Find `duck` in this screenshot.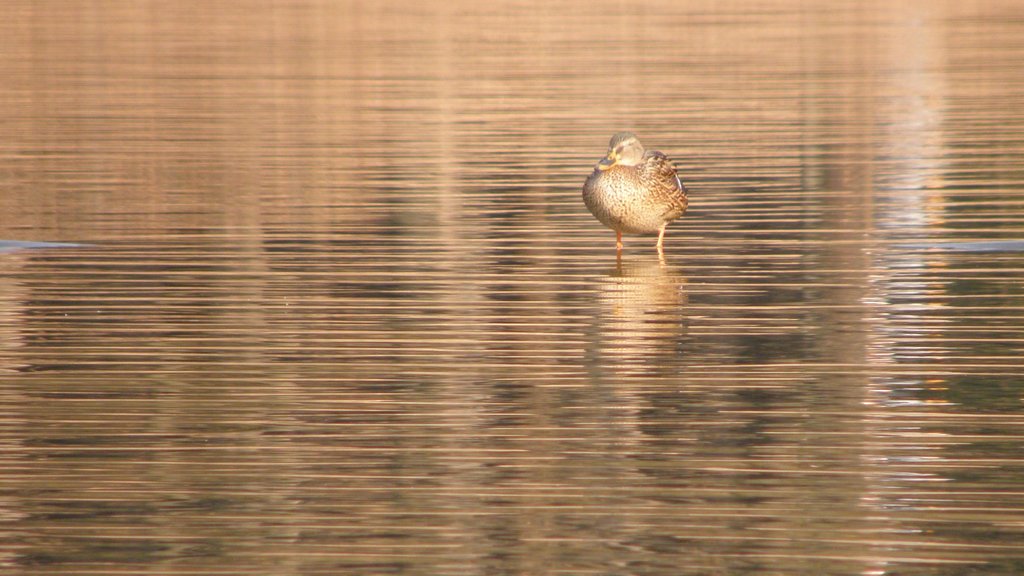
The bounding box for `duck` is (577, 120, 707, 252).
